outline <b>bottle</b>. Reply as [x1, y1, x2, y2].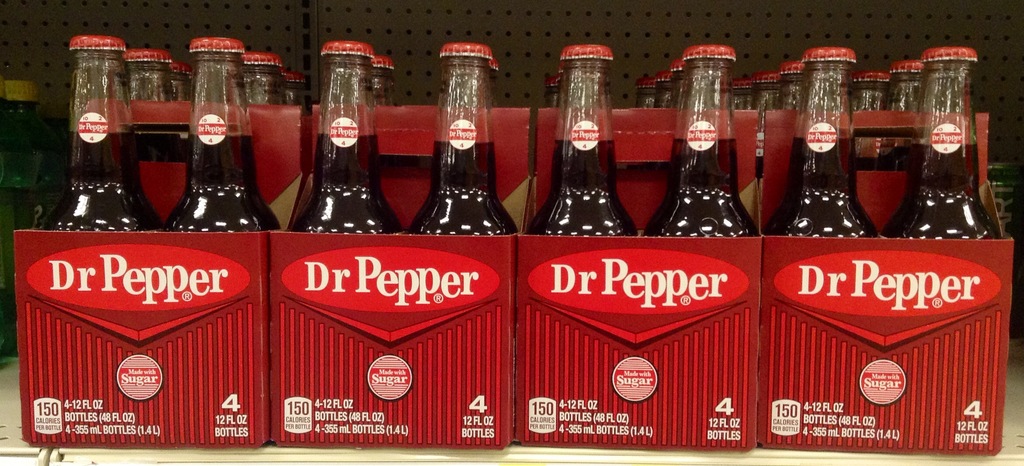
[880, 49, 1002, 238].
